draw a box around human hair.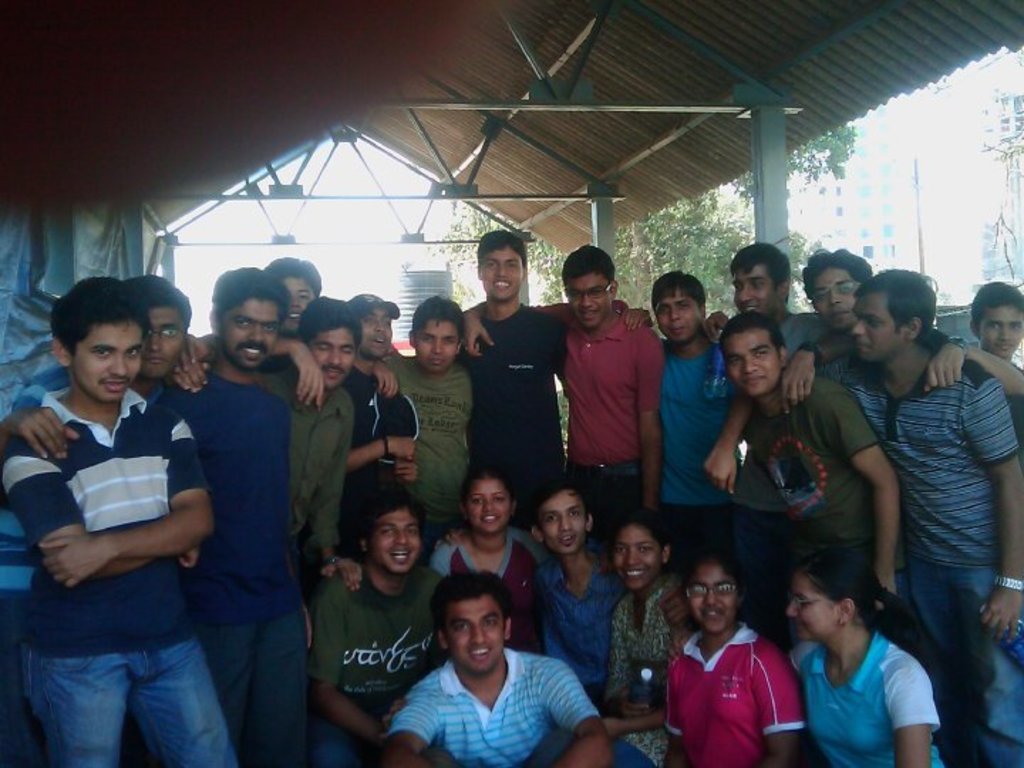
BBox(267, 263, 319, 293).
